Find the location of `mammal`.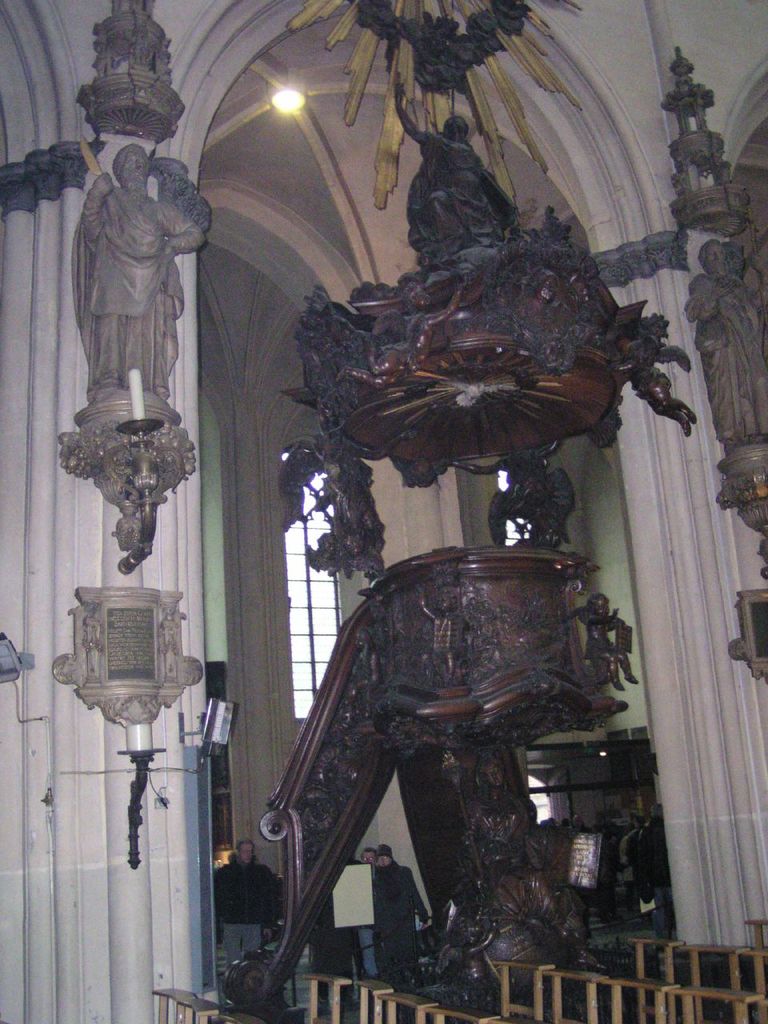
Location: [592, 591, 641, 694].
